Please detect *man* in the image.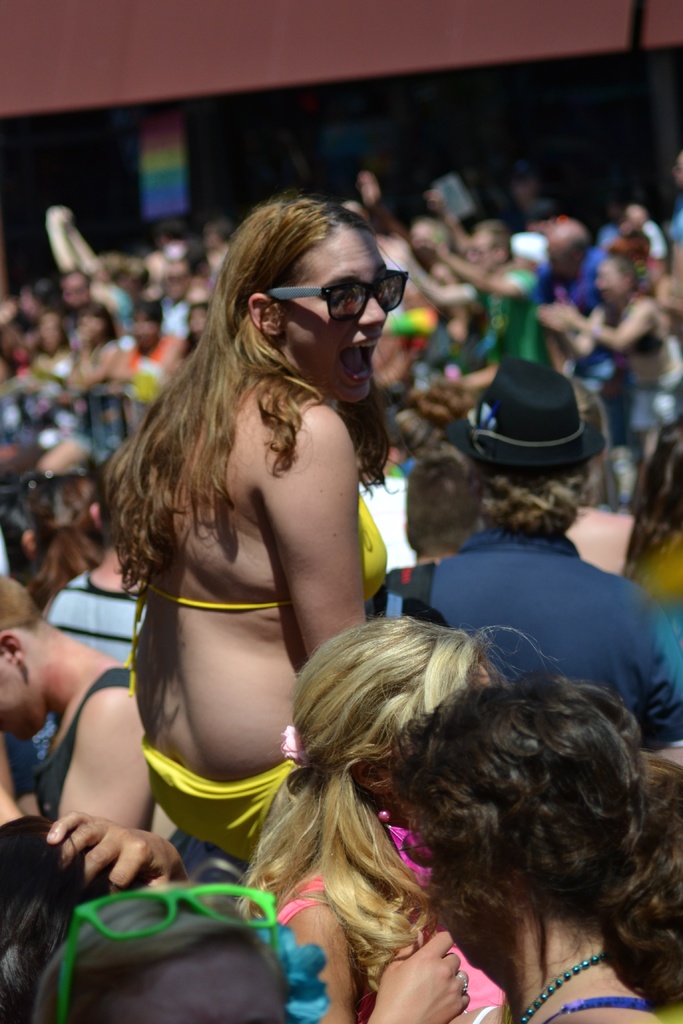
<box>397,221,542,358</box>.
